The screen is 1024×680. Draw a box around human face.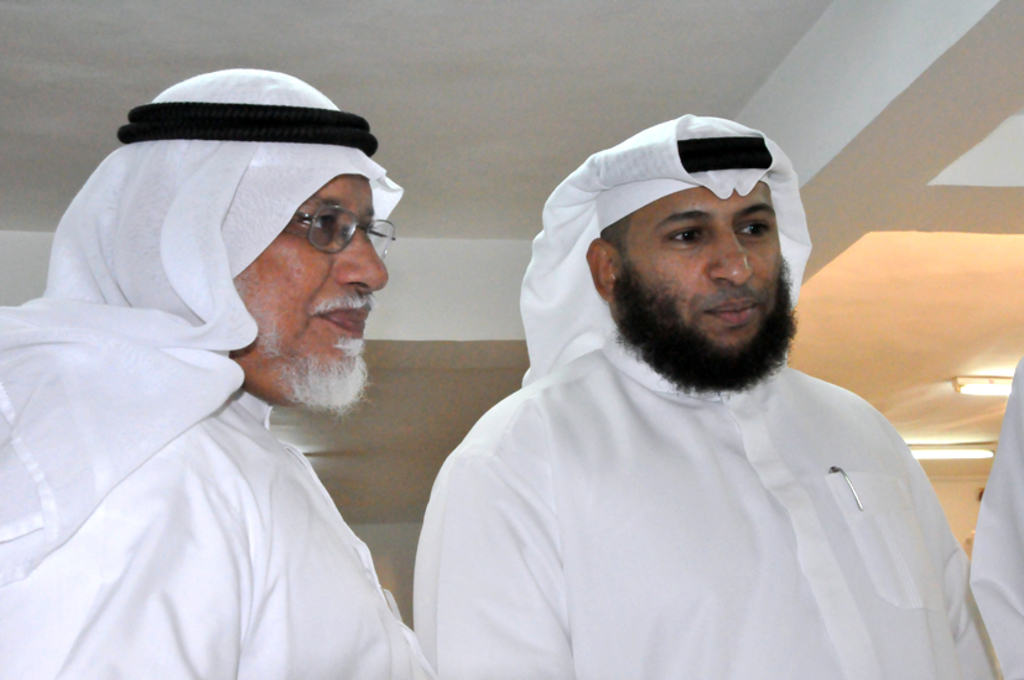
left=236, top=173, right=394, bottom=383.
